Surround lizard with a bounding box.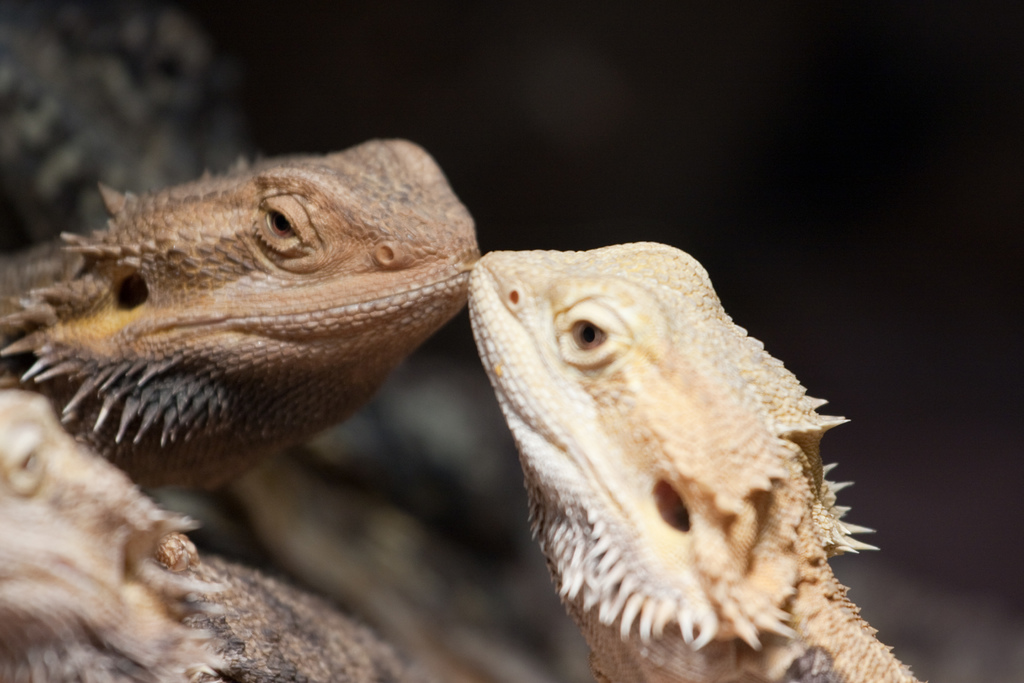
{"x1": 0, "y1": 124, "x2": 463, "y2": 494}.
